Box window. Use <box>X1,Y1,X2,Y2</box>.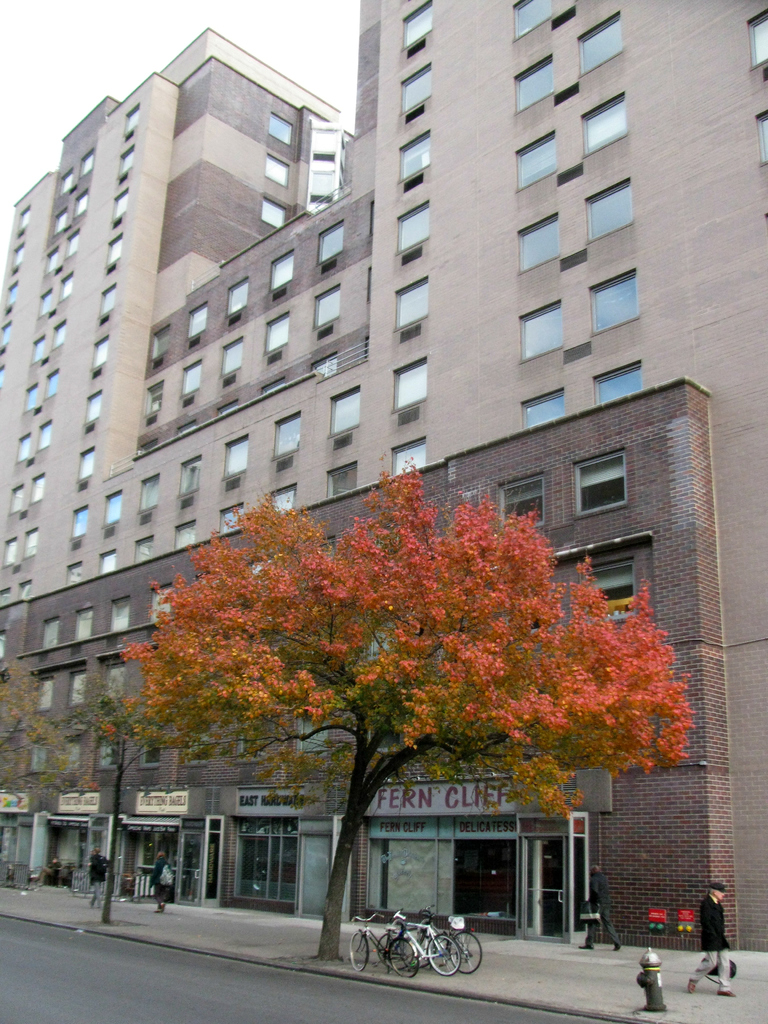
<box>132,533,153,568</box>.
